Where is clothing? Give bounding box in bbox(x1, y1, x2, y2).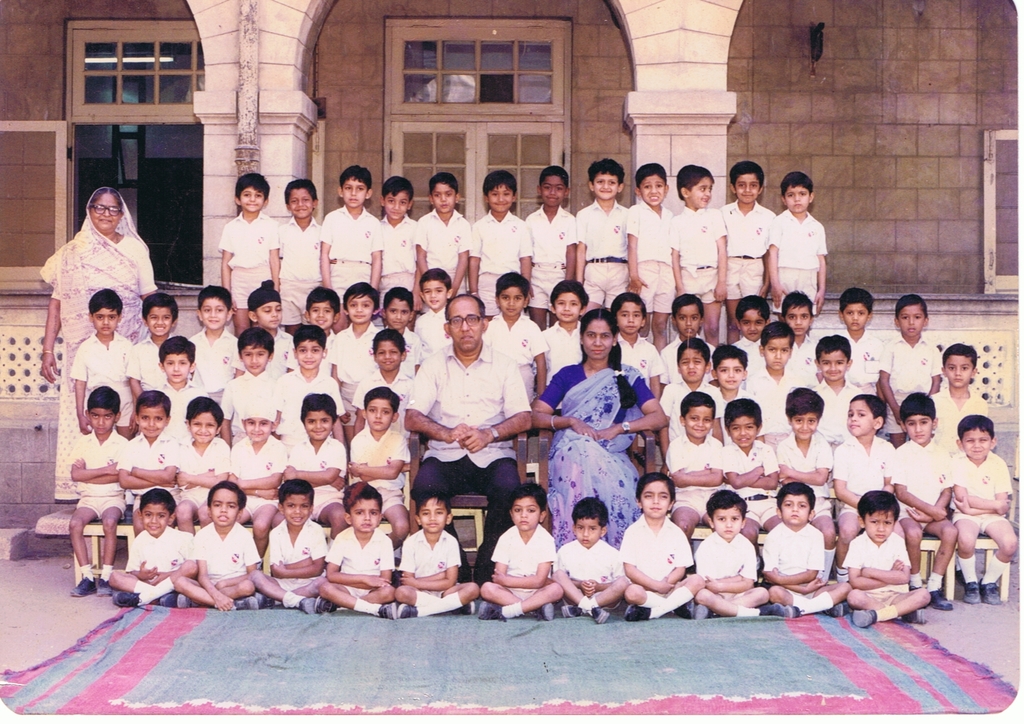
bbox(524, 211, 579, 304).
